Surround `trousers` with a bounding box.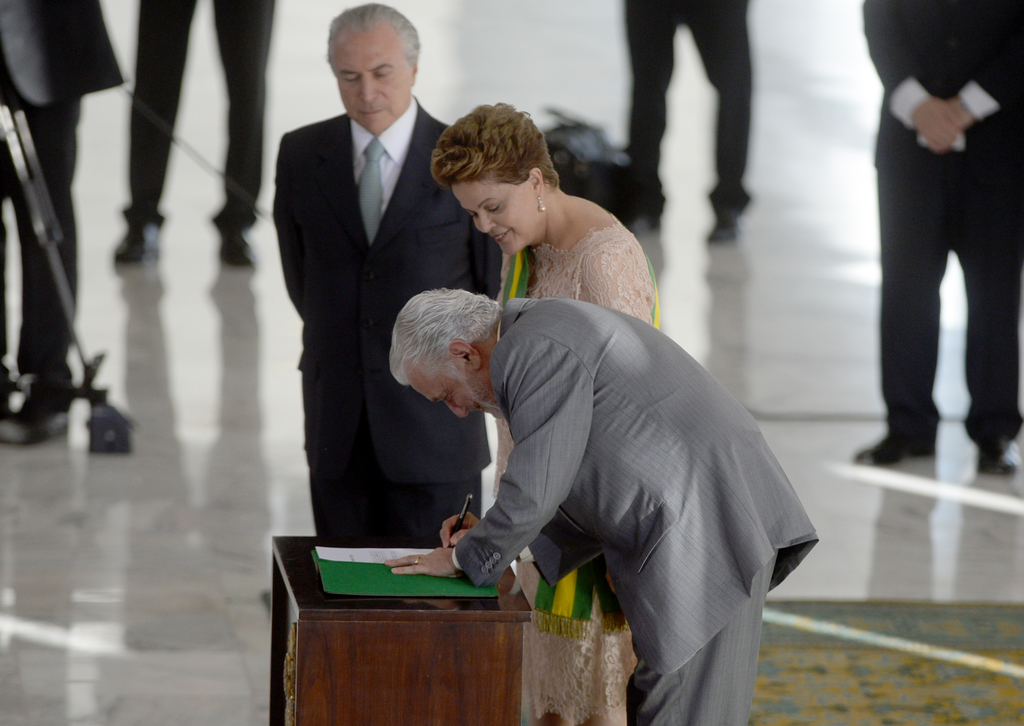
[614, 0, 756, 208].
